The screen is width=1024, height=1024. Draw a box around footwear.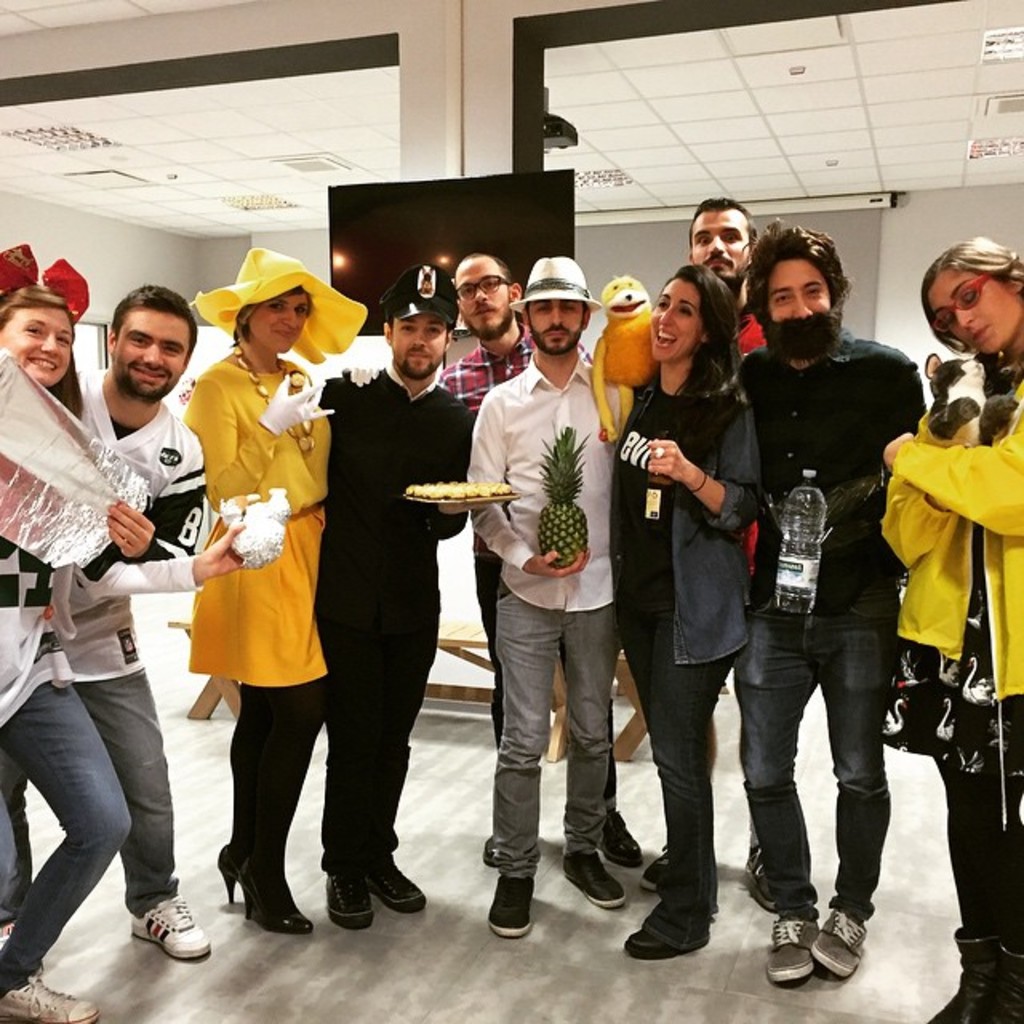
locate(762, 909, 818, 986).
